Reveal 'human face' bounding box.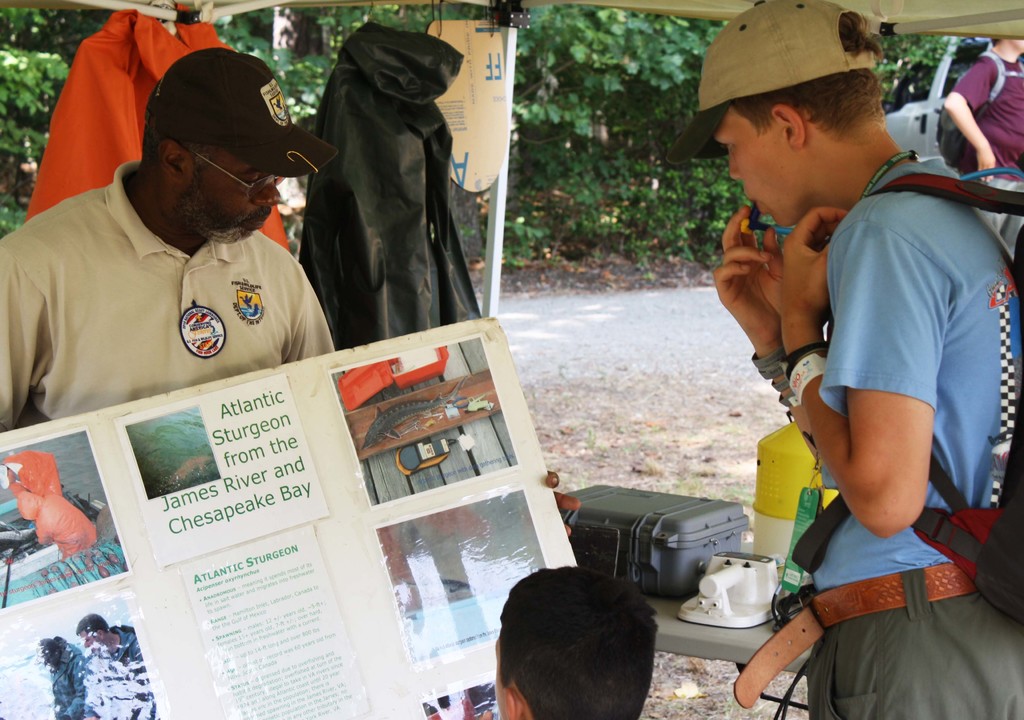
Revealed: box(181, 146, 281, 243).
